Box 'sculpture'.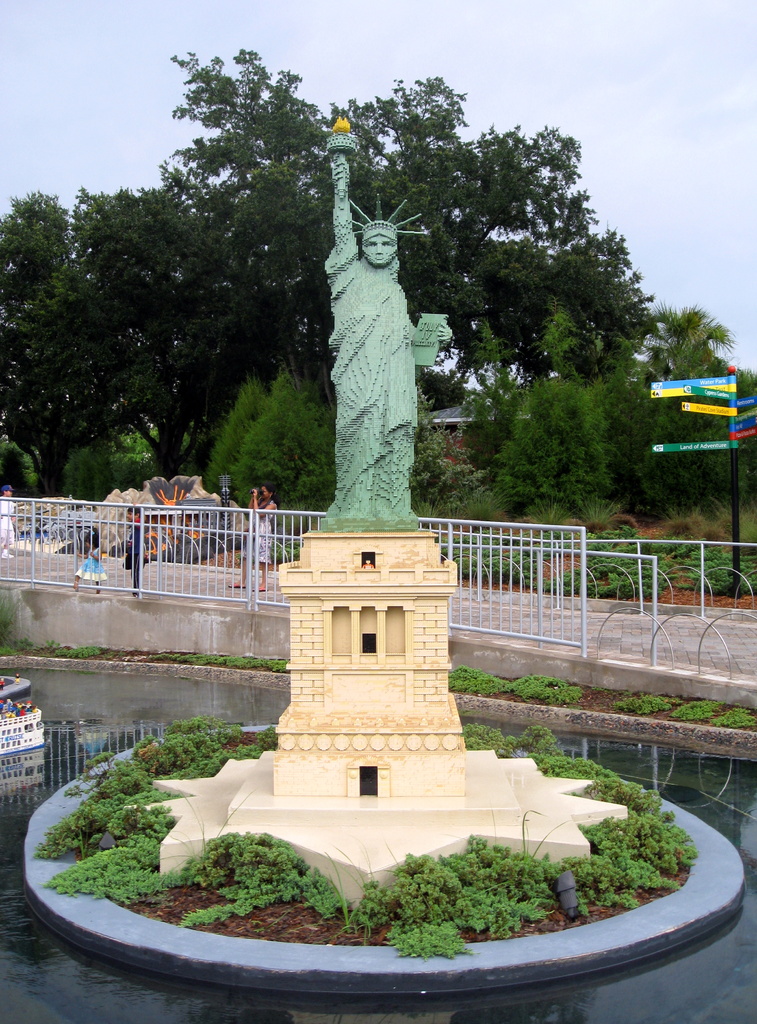
pyautogui.locateOnScreen(304, 135, 449, 519).
